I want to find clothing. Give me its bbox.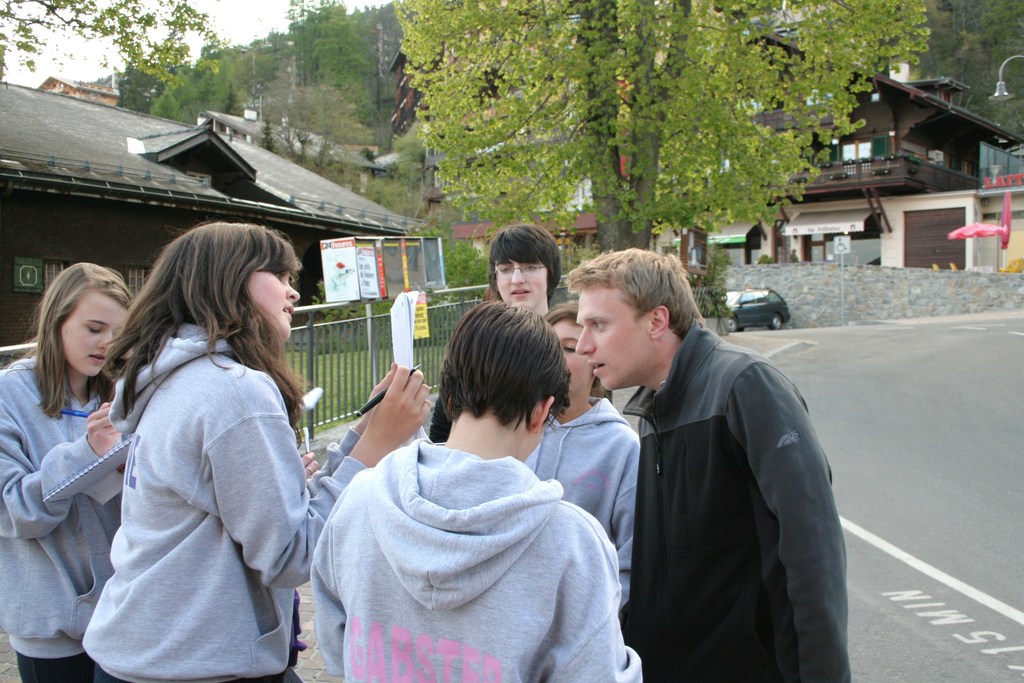
box=[304, 439, 649, 682].
